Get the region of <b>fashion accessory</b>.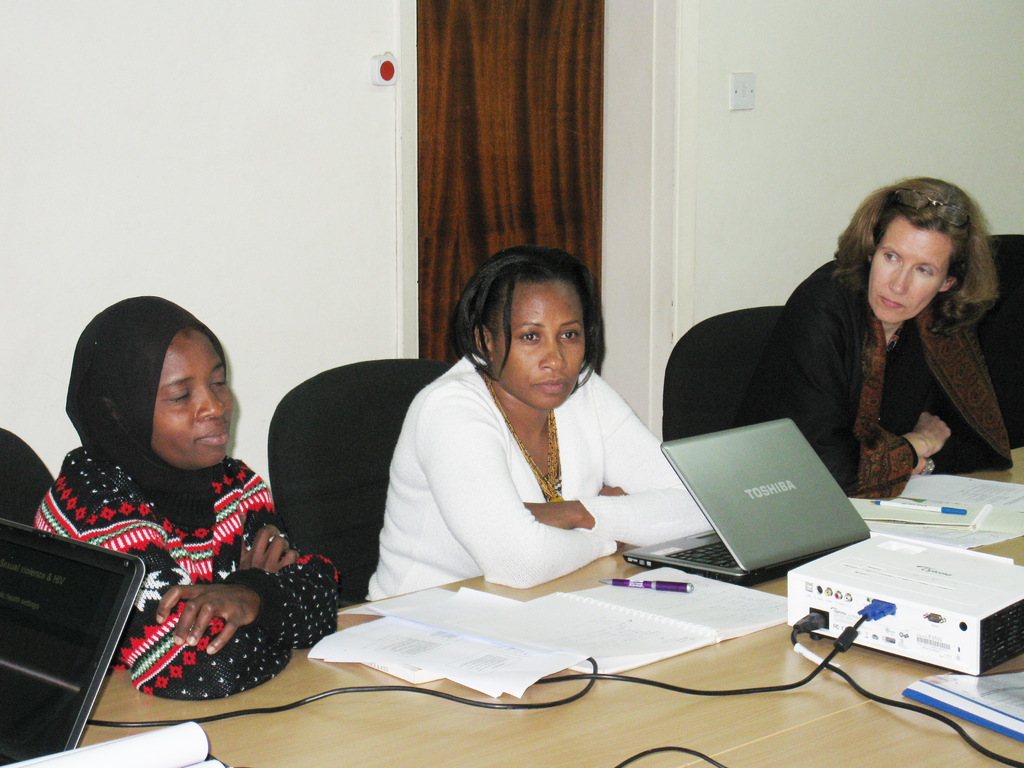
detection(478, 373, 559, 502).
